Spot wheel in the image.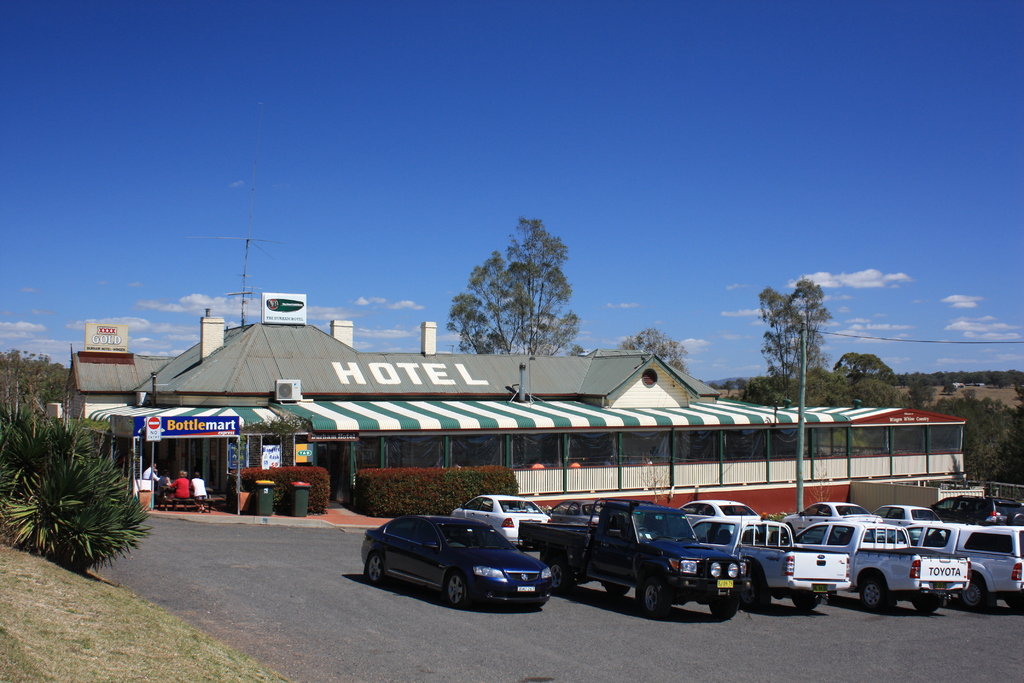
wheel found at x1=602 y1=579 x2=627 y2=602.
